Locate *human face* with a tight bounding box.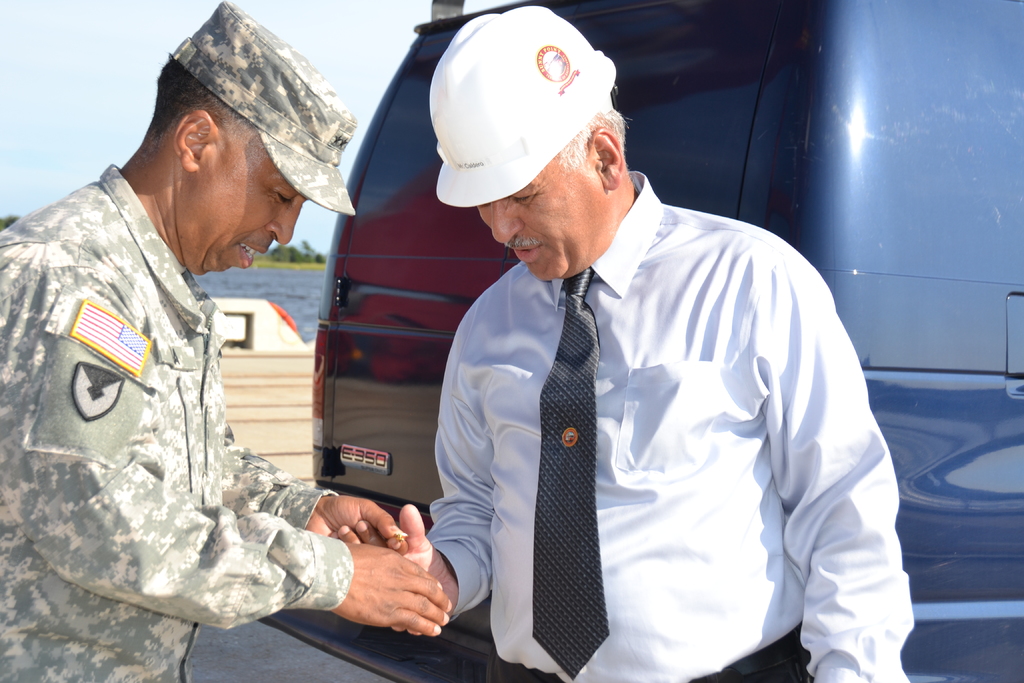
<bbox>190, 132, 315, 281</bbox>.
